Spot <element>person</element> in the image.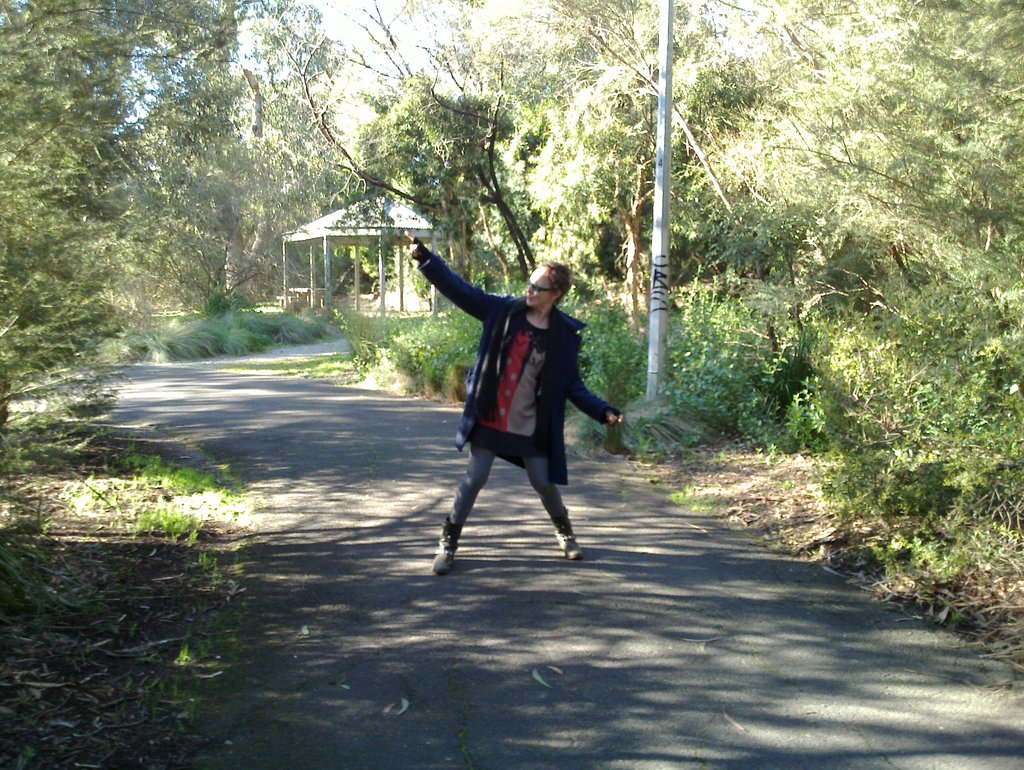
<element>person</element> found at l=425, t=242, r=603, b=573.
